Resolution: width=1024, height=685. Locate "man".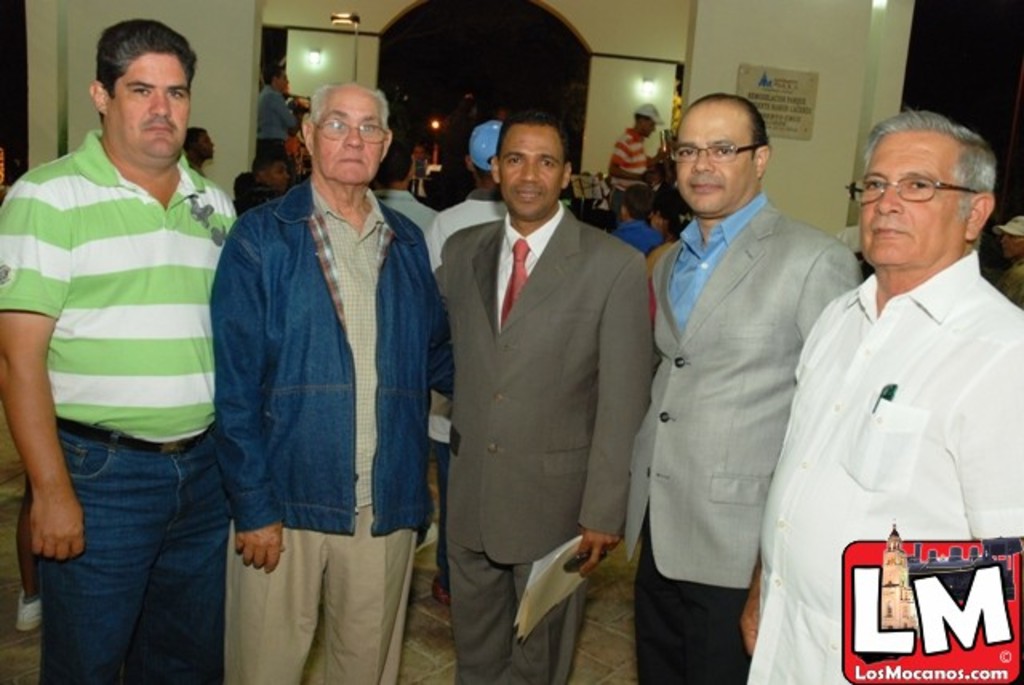
[left=608, top=182, right=664, bottom=258].
